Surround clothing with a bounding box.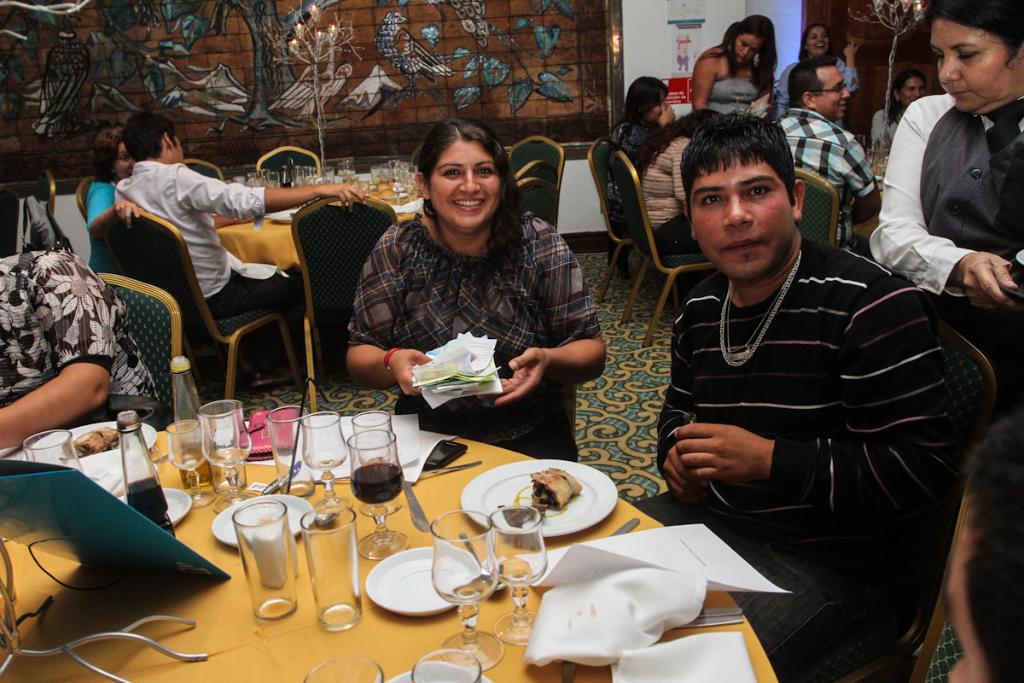
bbox=[88, 176, 119, 267].
